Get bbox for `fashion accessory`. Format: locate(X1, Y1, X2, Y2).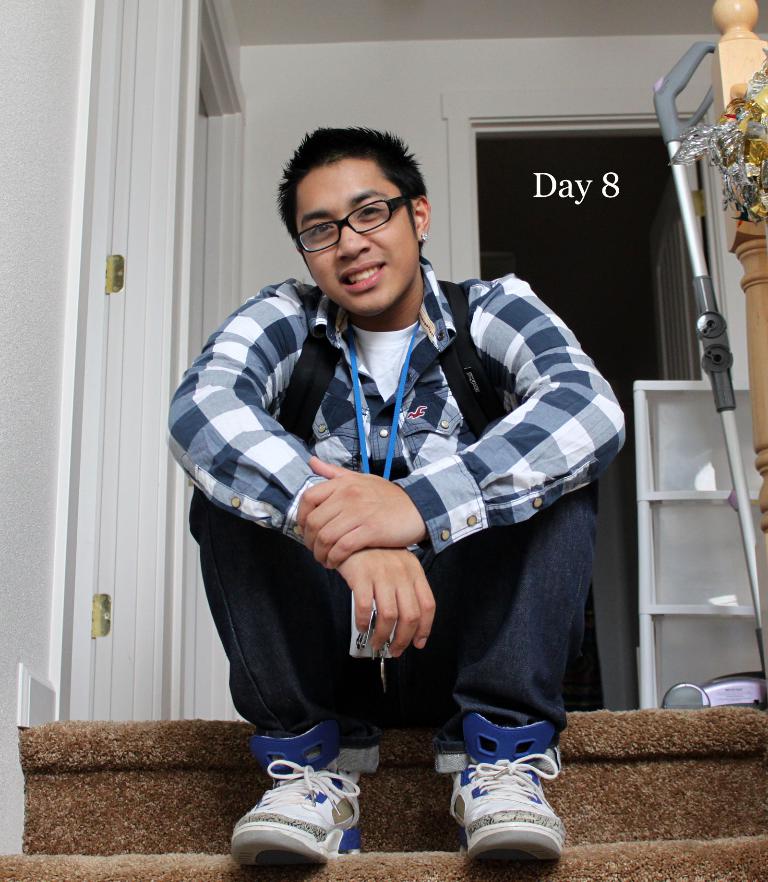
locate(450, 722, 567, 868).
